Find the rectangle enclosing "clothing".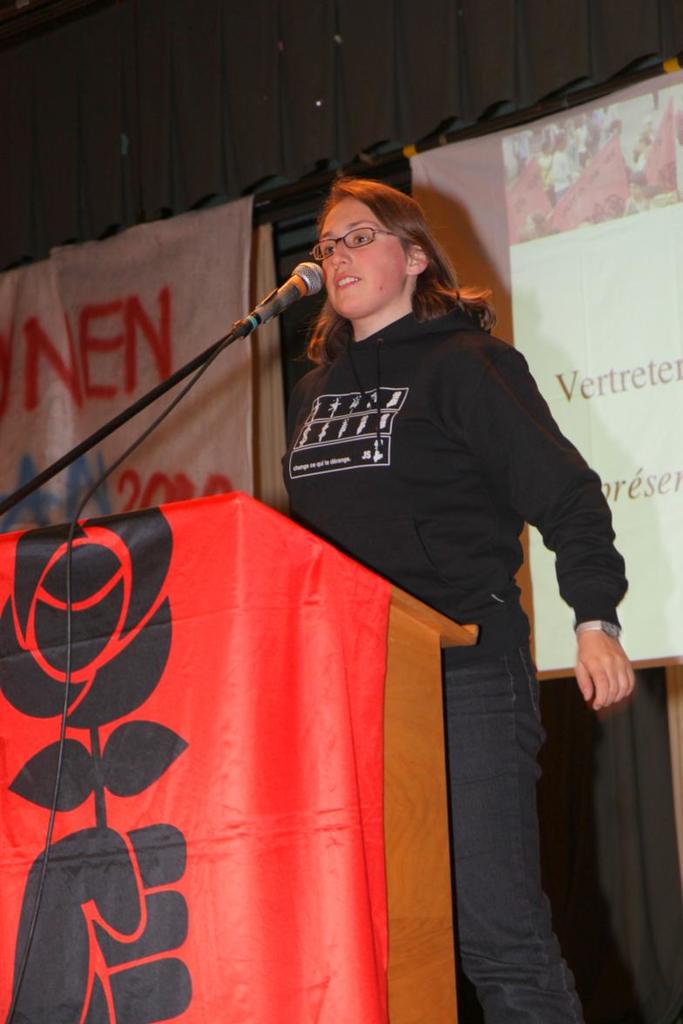
{"left": 271, "top": 298, "right": 629, "bottom": 1023}.
